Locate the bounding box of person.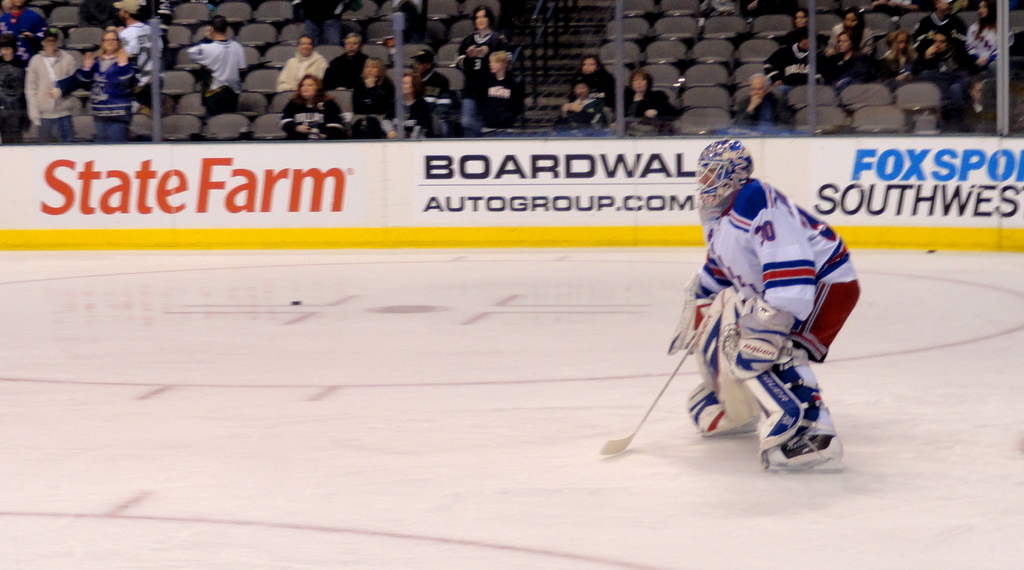
Bounding box: (left=389, top=67, right=424, bottom=142).
